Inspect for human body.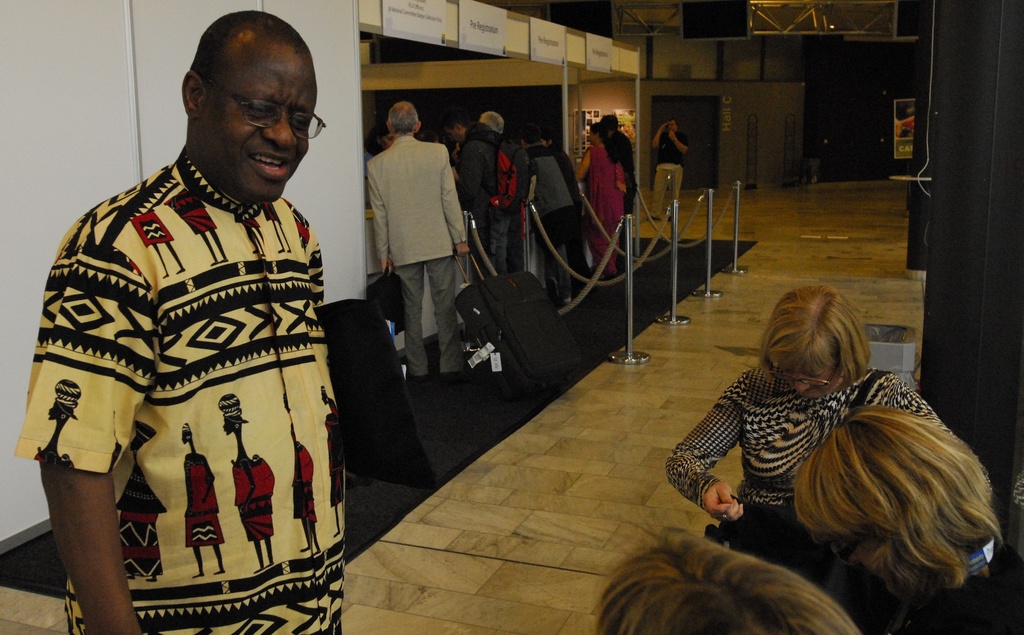
Inspection: bbox=(463, 127, 497, 232).
